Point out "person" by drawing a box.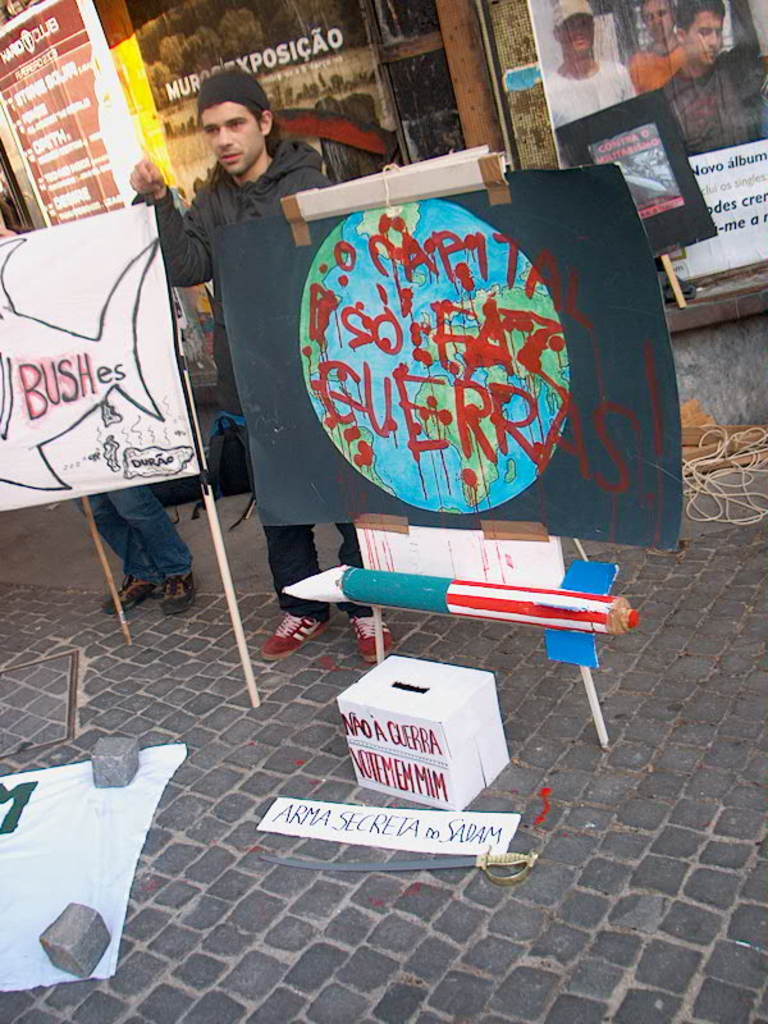
(x1=0, y1=196, x2=212, y2=612).
